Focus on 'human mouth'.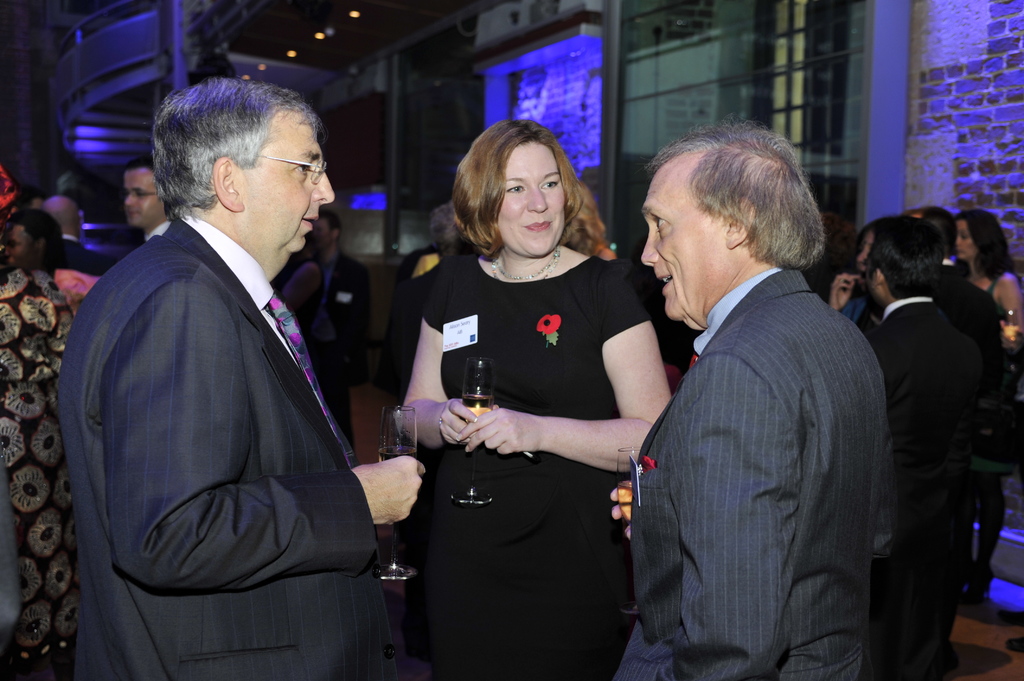
Focused at bbox(527, 214, 553, 234).
